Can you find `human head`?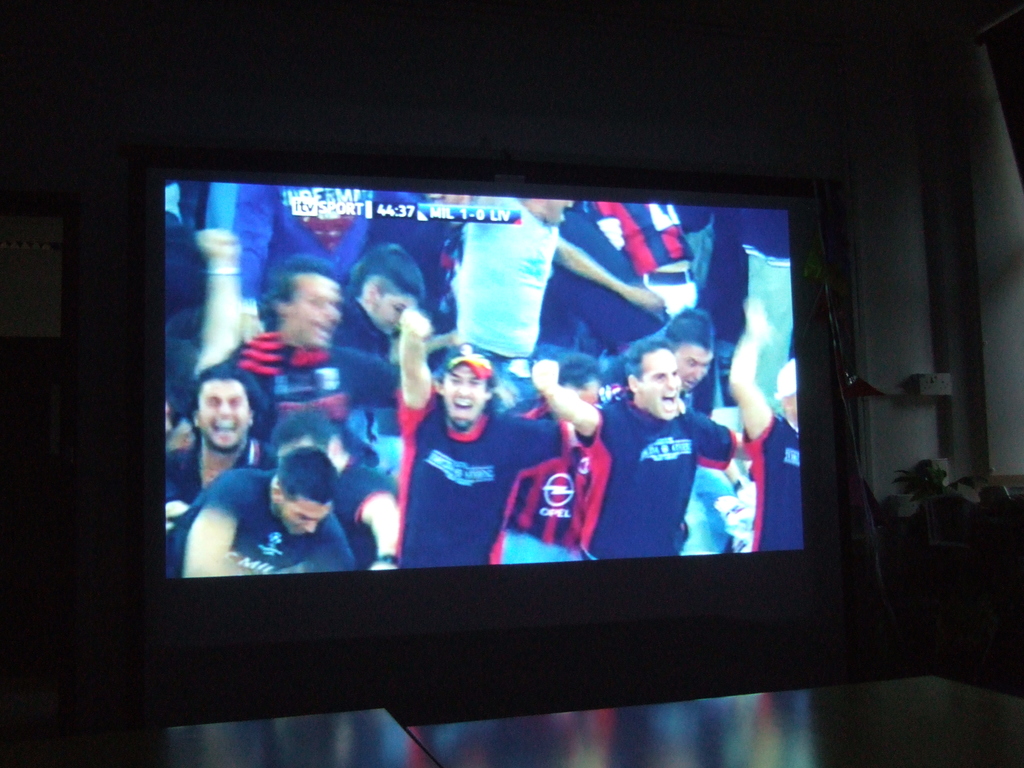
Yes, bounding box: box=[433, 355, 502, 439].
